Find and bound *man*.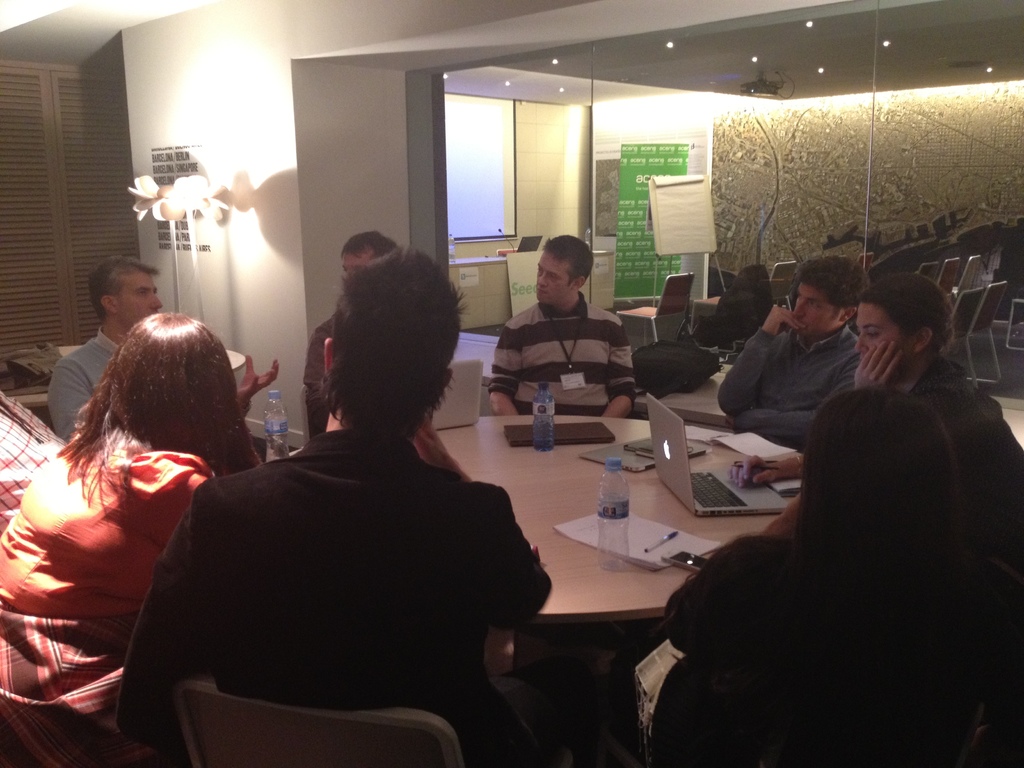
Bound: {"left": 305, "top": 227, "right": 408, "bottom": 435}.
